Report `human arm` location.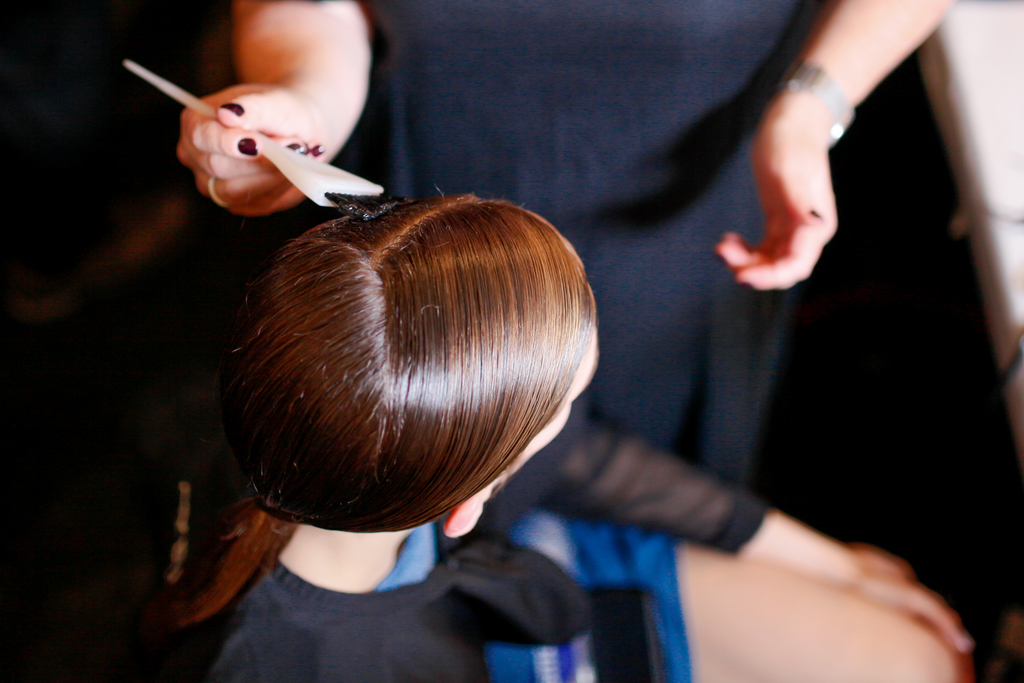
Report: locate(716, 0, 959, 295).
